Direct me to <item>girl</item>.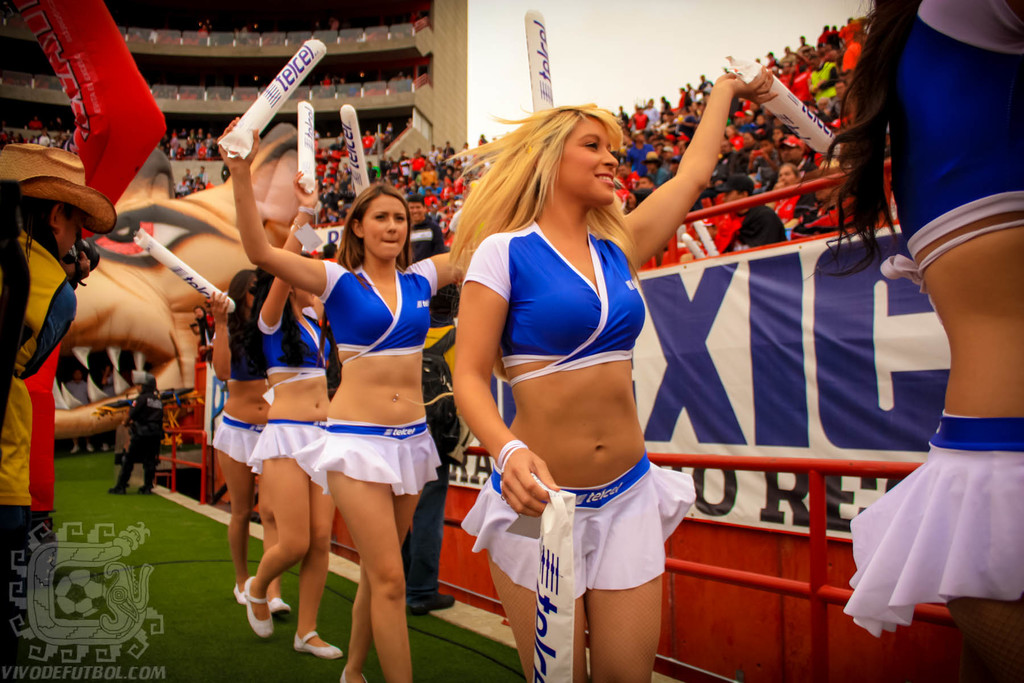
Direction: <region>828, 0, 1023, 681</region>.
